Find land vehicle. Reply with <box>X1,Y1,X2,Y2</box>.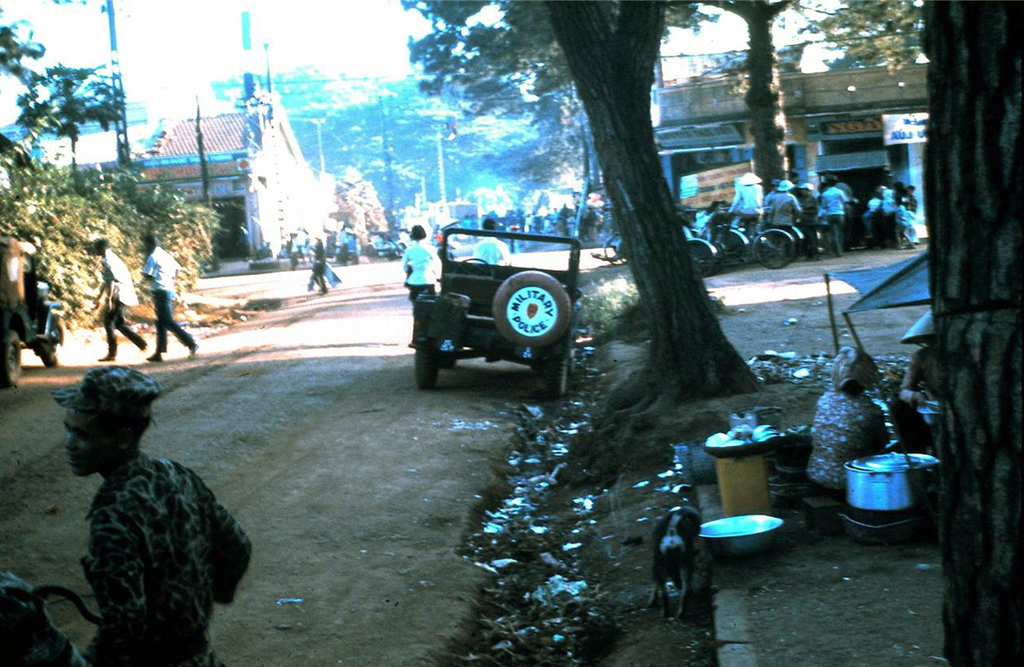
<box>678,201,807,278</box>.
